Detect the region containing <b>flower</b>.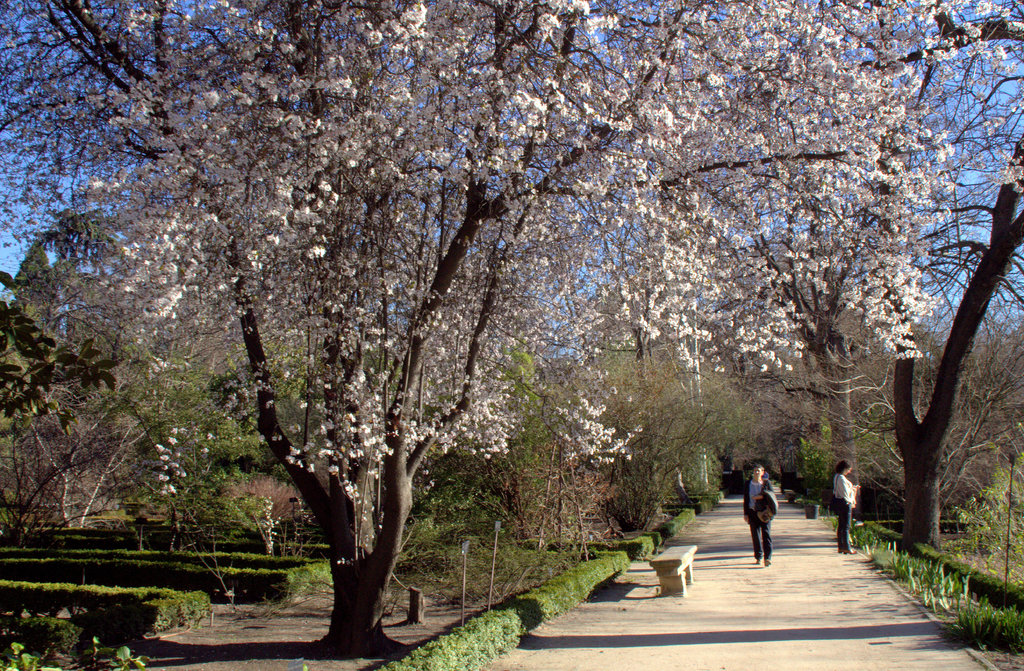
(left=308, top=244, right=324, bottom=255).
